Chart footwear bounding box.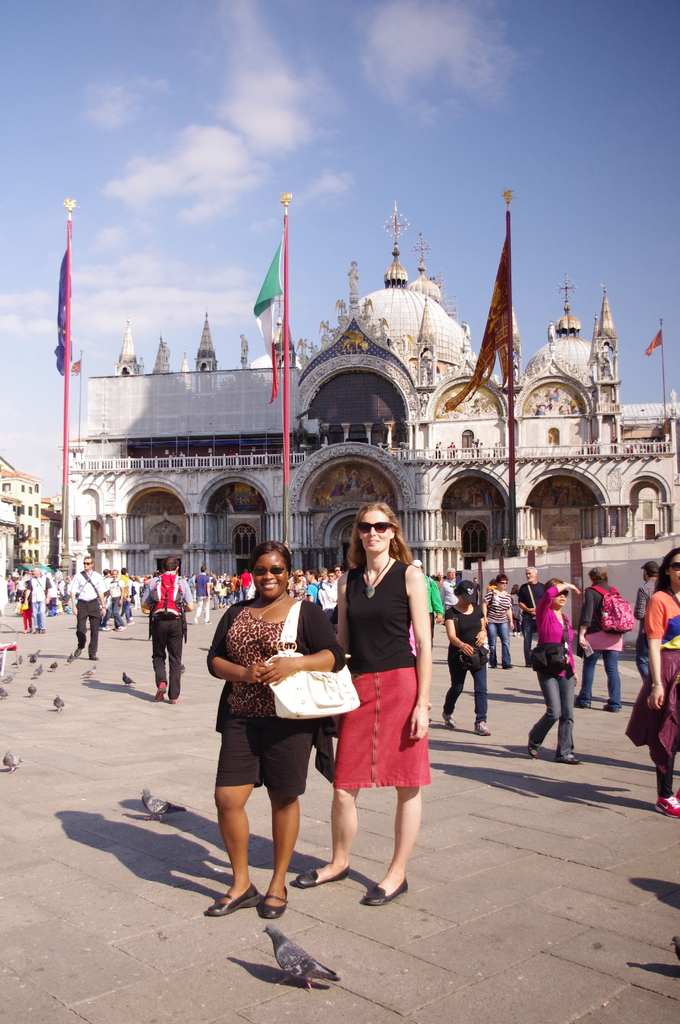
Charted: box(73, 644, 86, 658).
